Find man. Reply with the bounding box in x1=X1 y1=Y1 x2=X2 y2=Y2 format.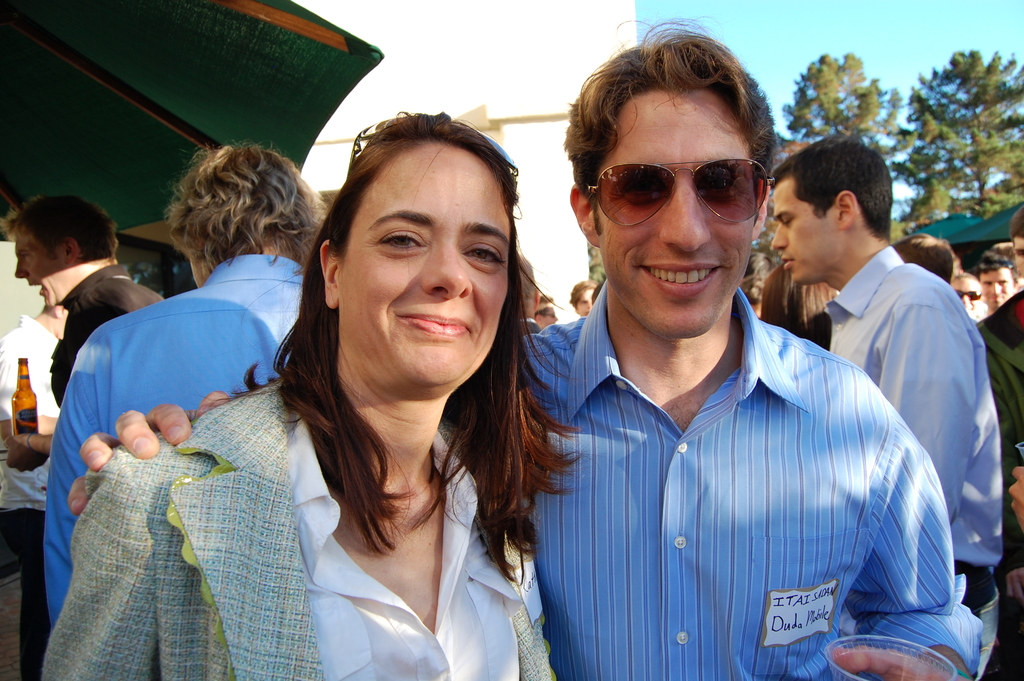
x1=762 y1=149 x2=998 y2=589.
